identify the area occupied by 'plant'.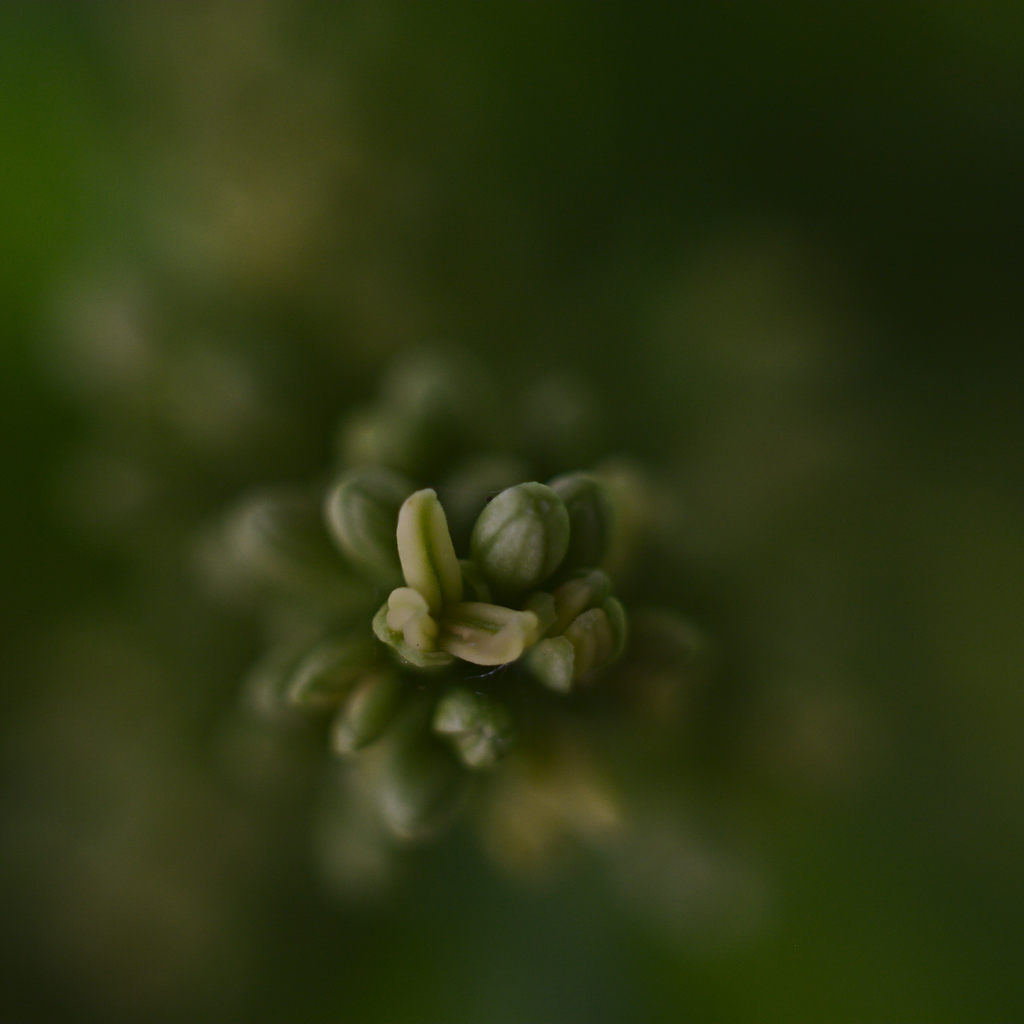
Area: 193:338:717:852.
